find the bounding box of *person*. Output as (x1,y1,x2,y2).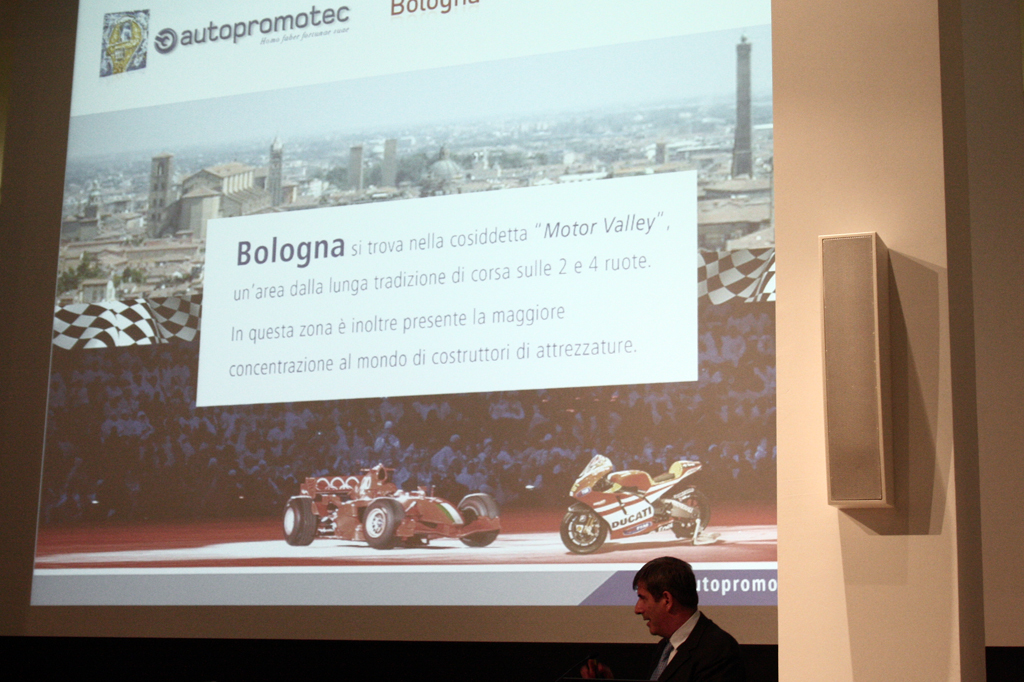
(627,559,747,681).
